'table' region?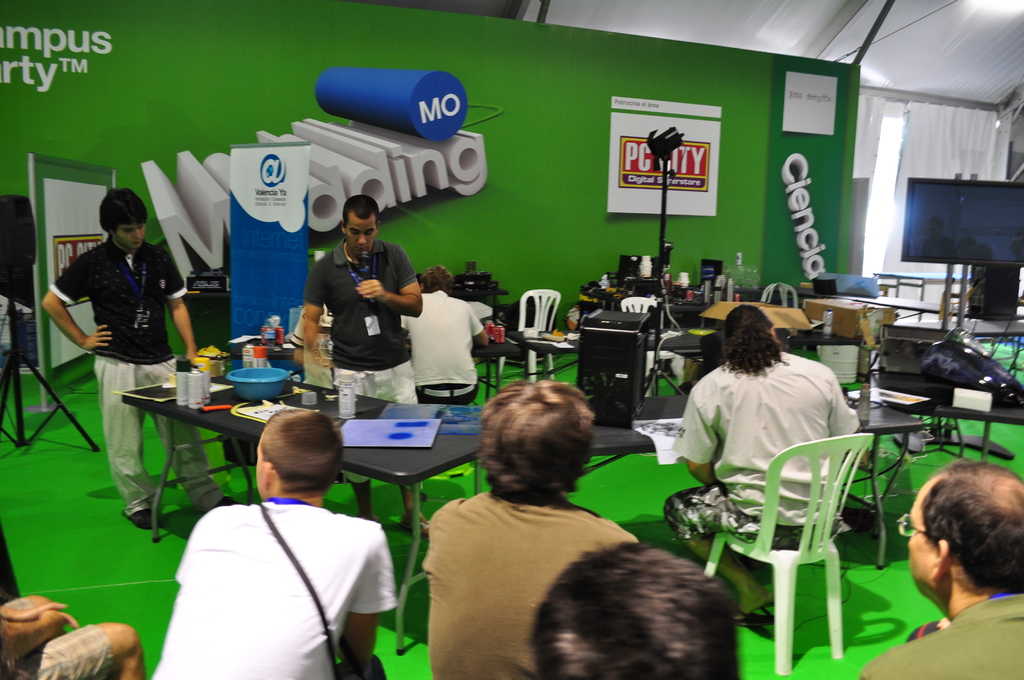
(610, 298, 813, 359)
